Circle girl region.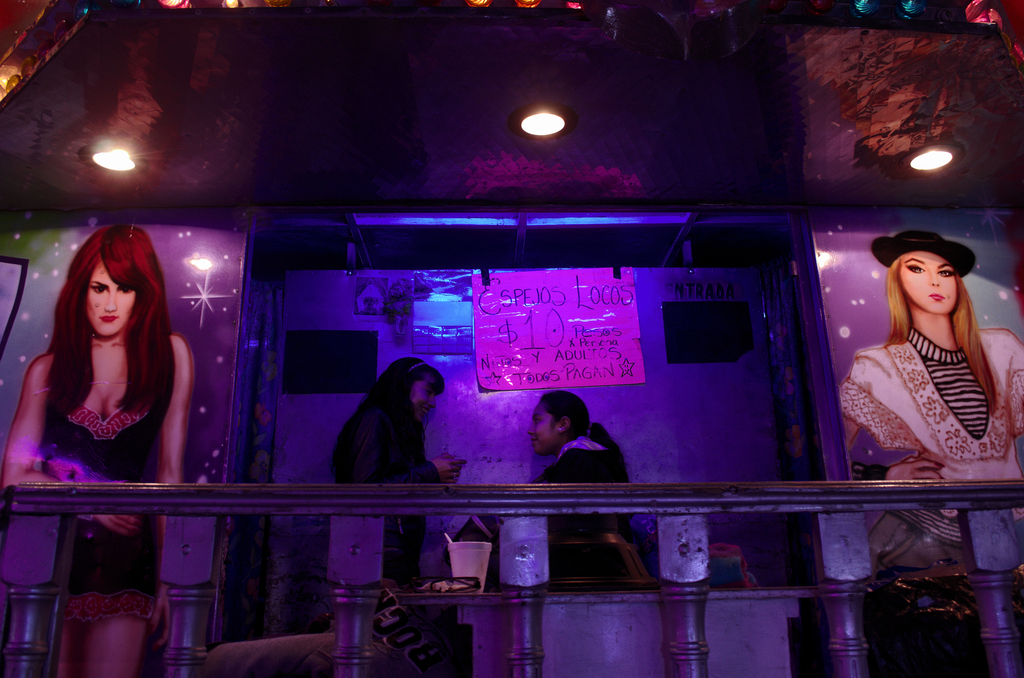
Region: (332,356,460,578).
